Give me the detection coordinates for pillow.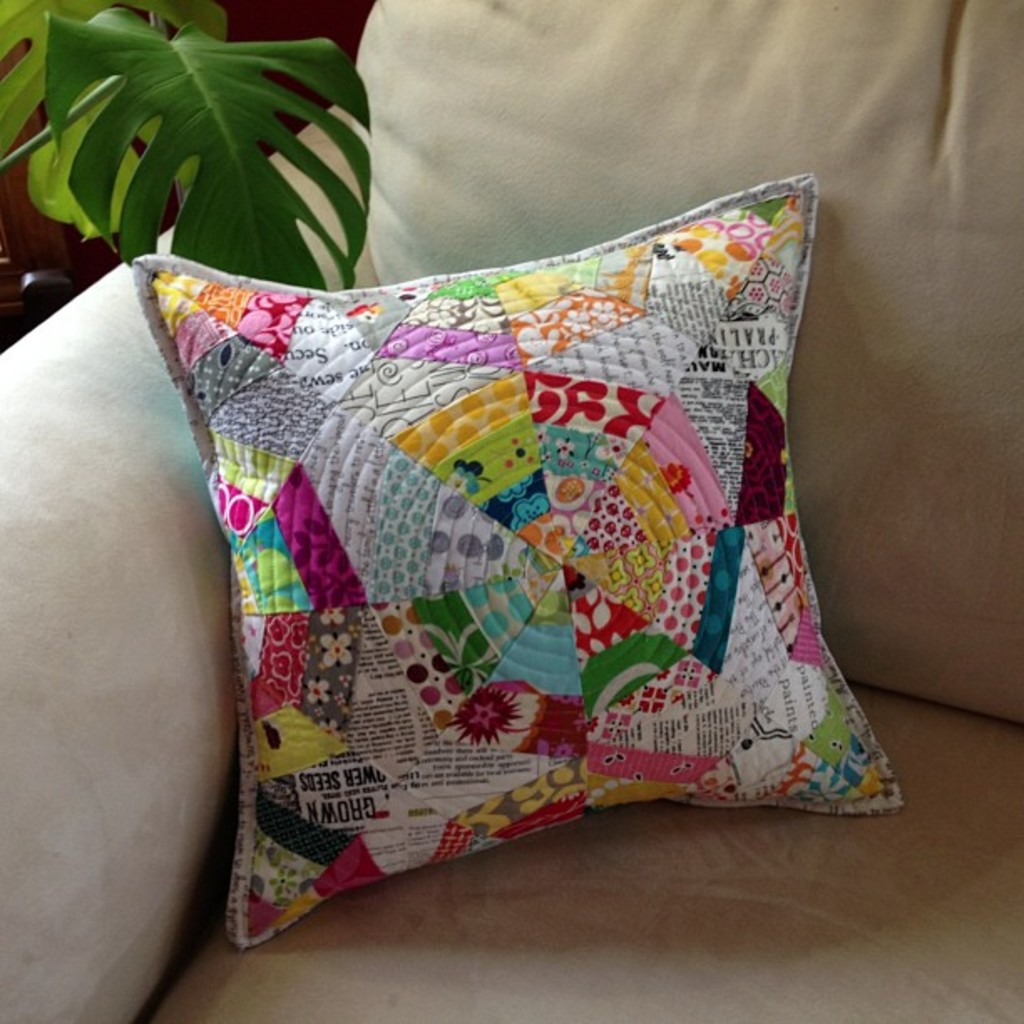
109/179/895/950.
